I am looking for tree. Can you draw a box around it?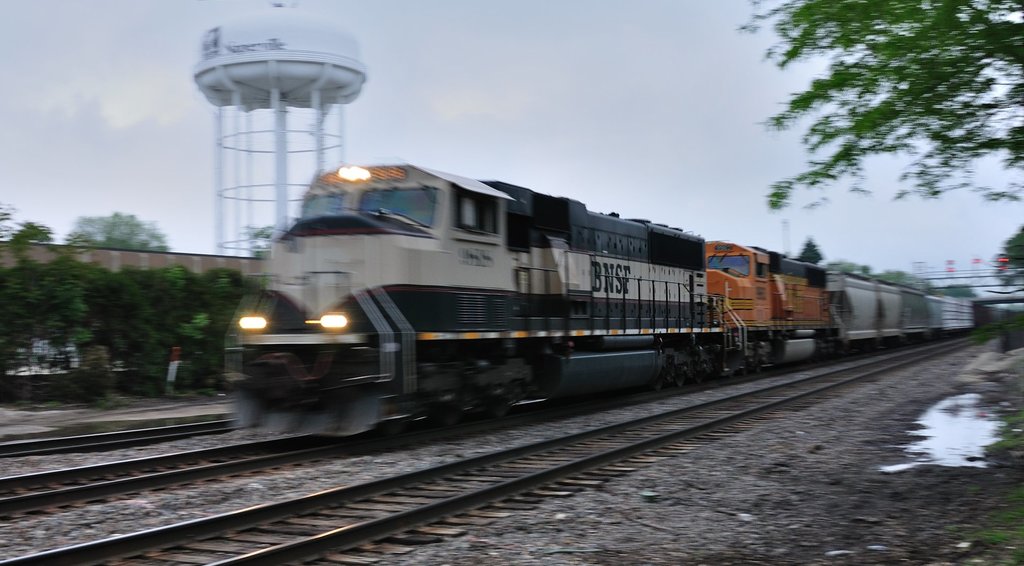
Sure, the bounding box is x1=59, y1=206, x2=169, y2=245.
